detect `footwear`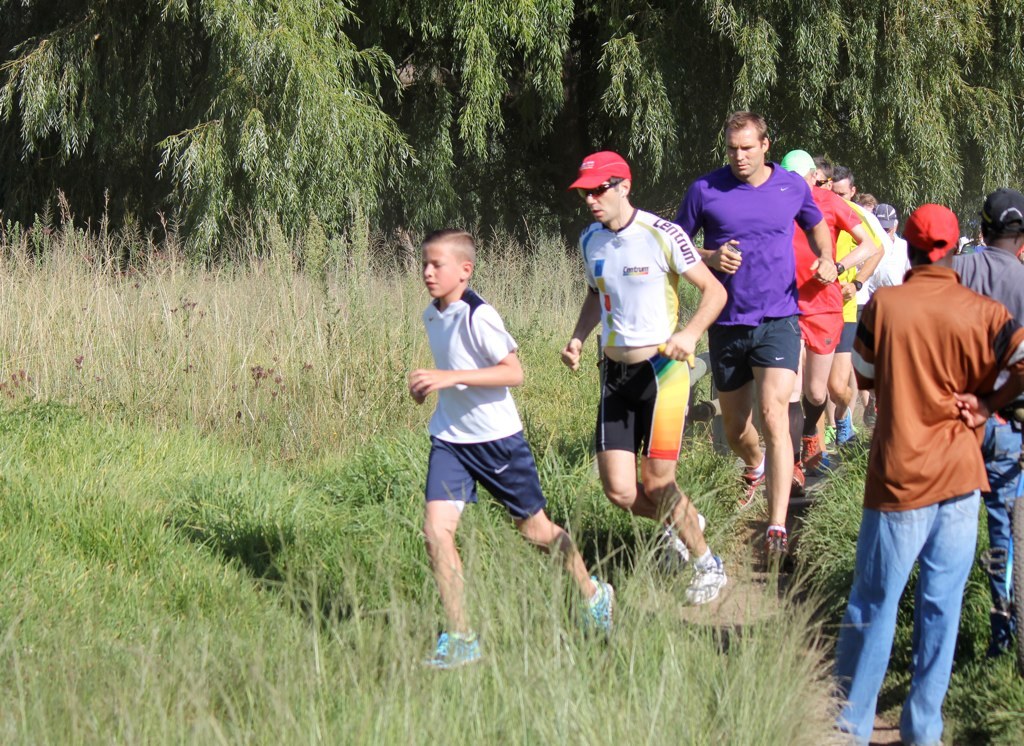
BBox(662, 511, 712, 576)
